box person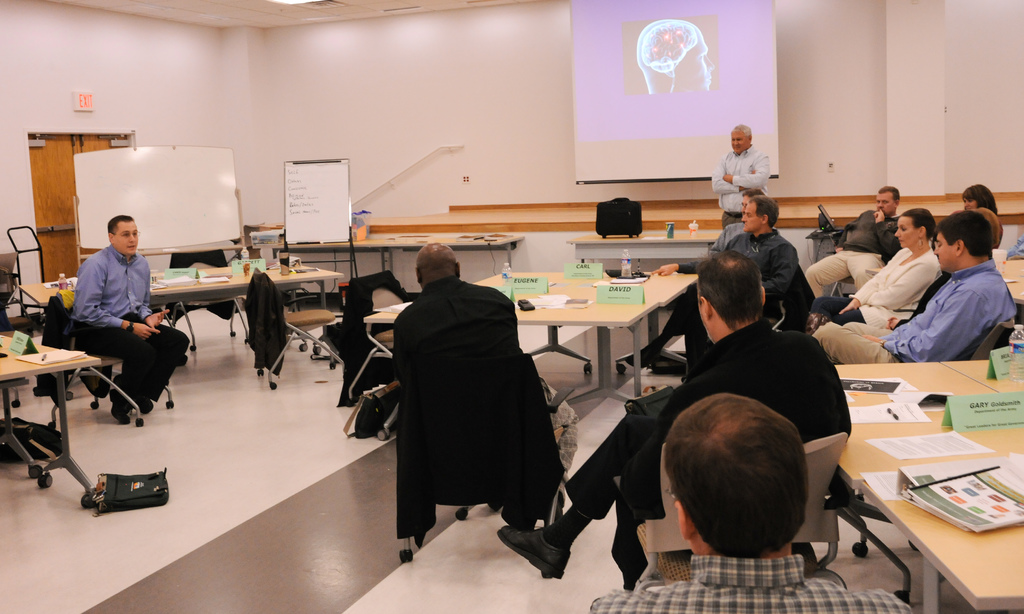
{"x1": 709, "y1": 130, "x2": 771, "y2": 234}
